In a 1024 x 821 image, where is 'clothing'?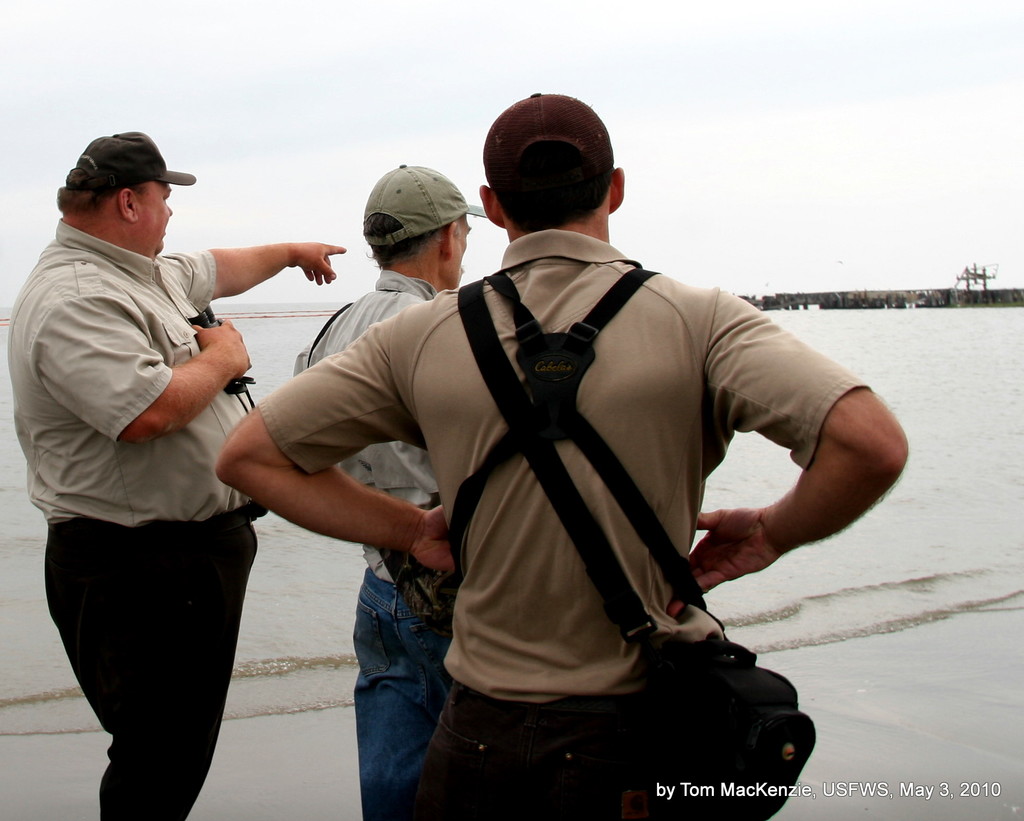
box=[1, 218, 269, 820].
